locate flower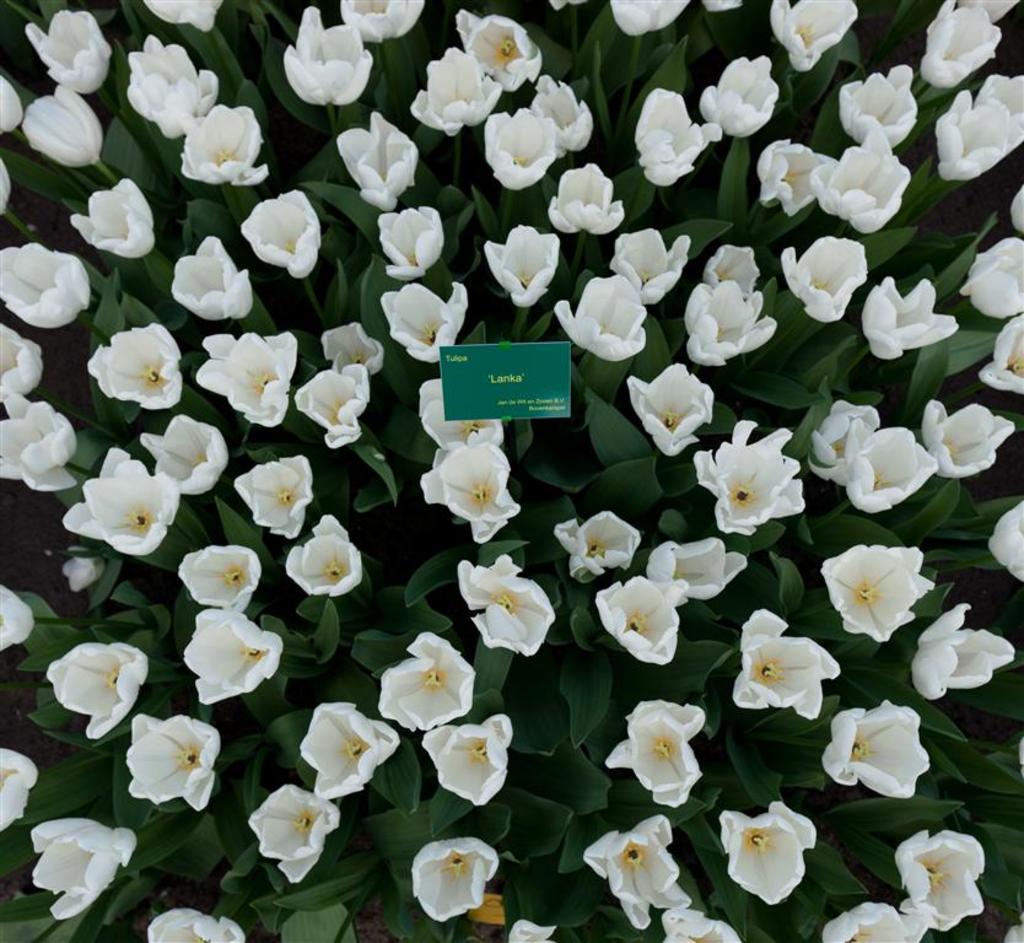
409, 840, 505, 923
